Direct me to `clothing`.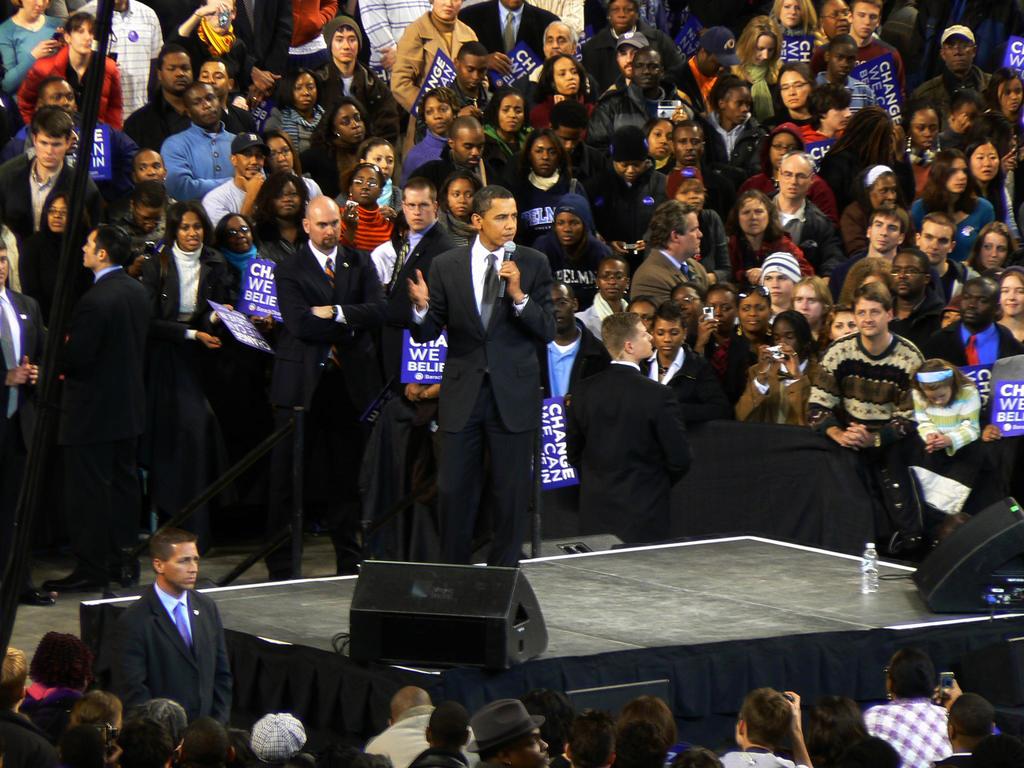
Direction: pyautogui.locateOnScreen(803, 321, 835, 360).
